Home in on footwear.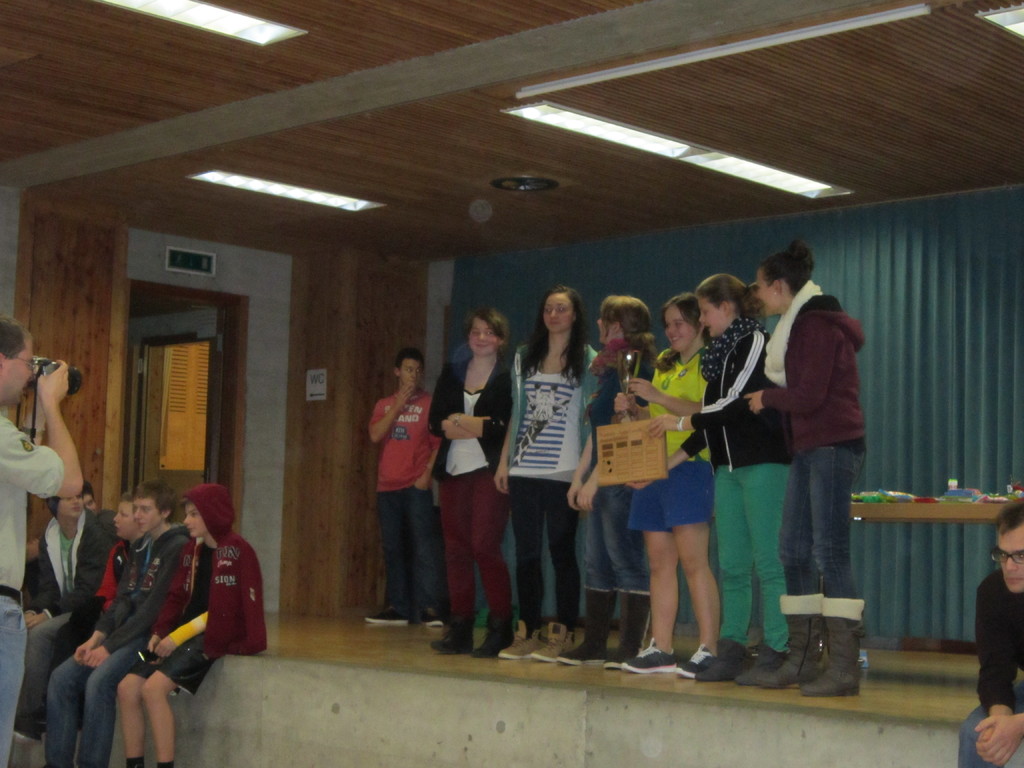
Homed in at region(740, 645, 785, 684).
